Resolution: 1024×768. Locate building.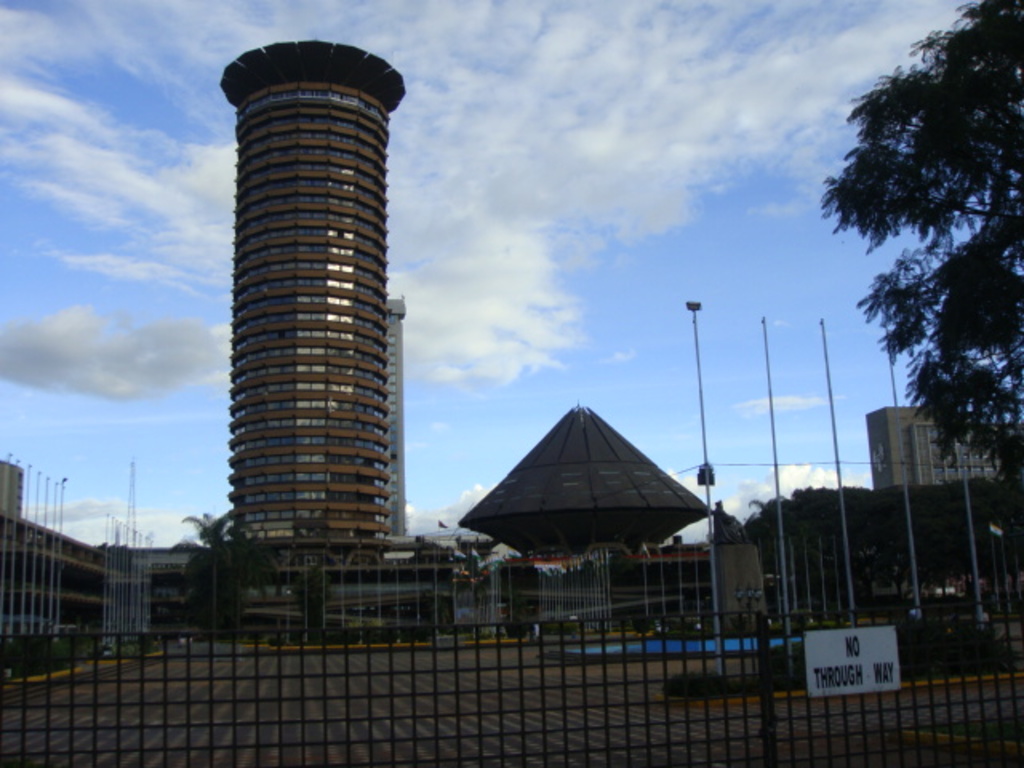
Rect(0, 461, 138, 650).
